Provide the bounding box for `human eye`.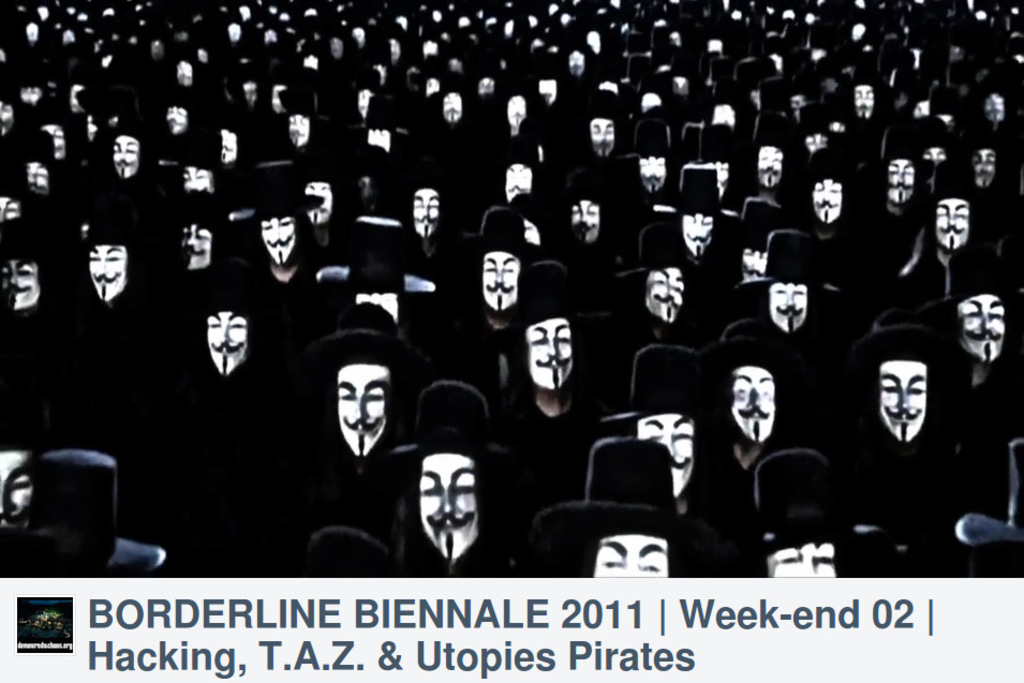
587/208/599/219.
